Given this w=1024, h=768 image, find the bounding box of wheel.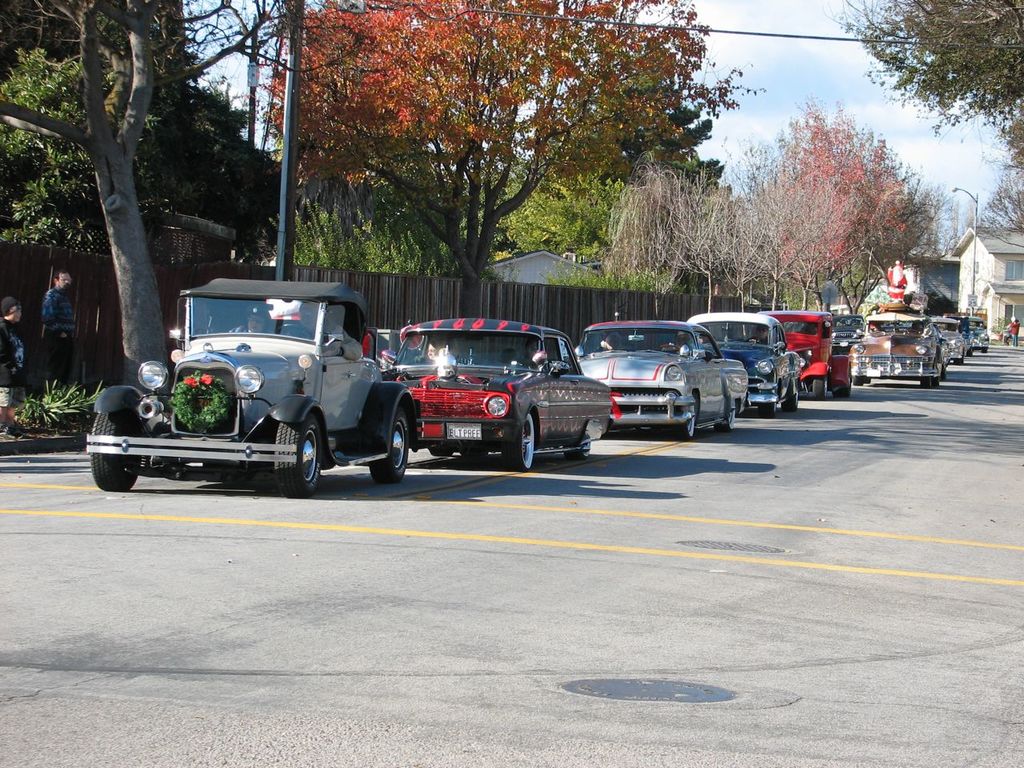
box=[371, 412, 411, 482].
